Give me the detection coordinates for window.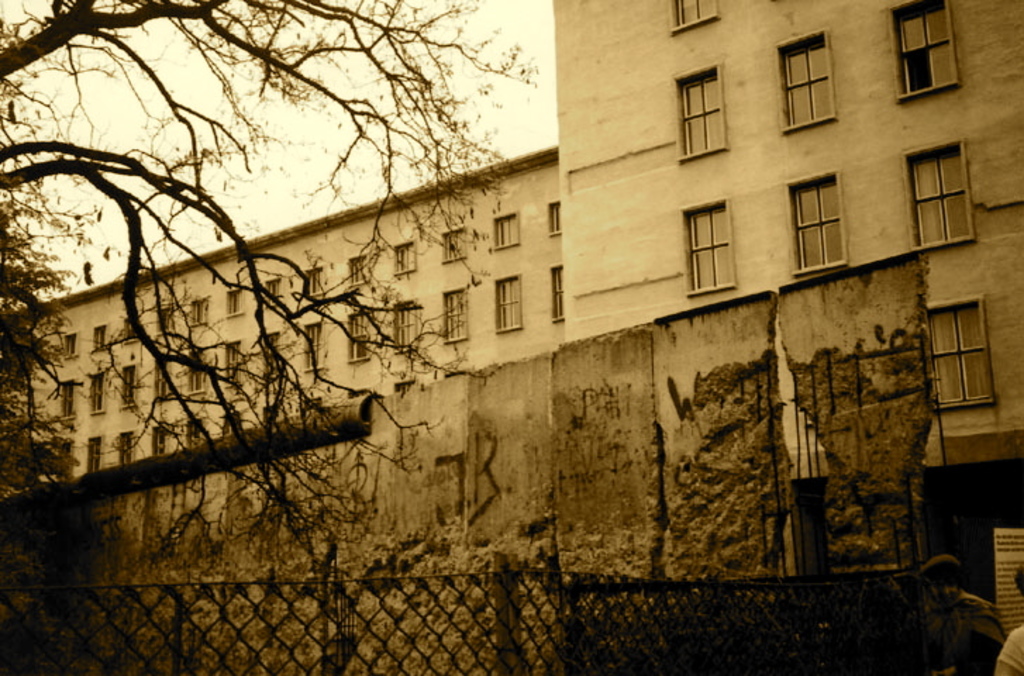
(221,277,251,325).
